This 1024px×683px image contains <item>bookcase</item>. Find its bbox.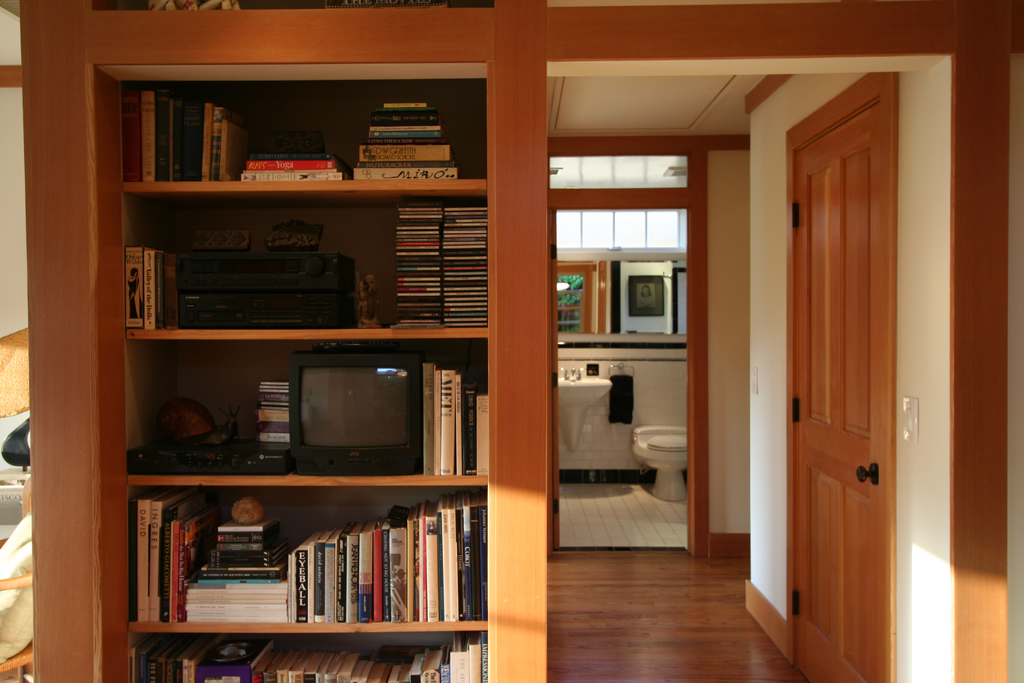
89/58/492/682.
